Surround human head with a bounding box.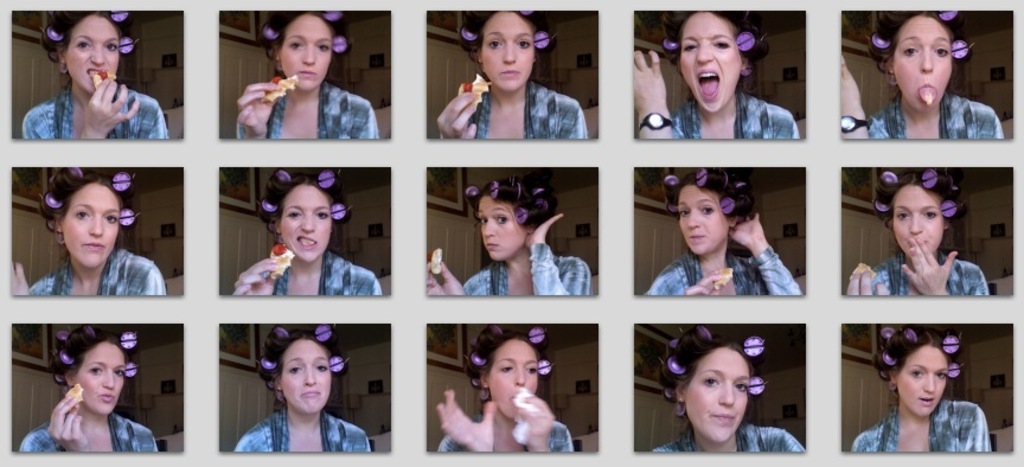
<bbox>39, 8, 141, 94</bbox>.
